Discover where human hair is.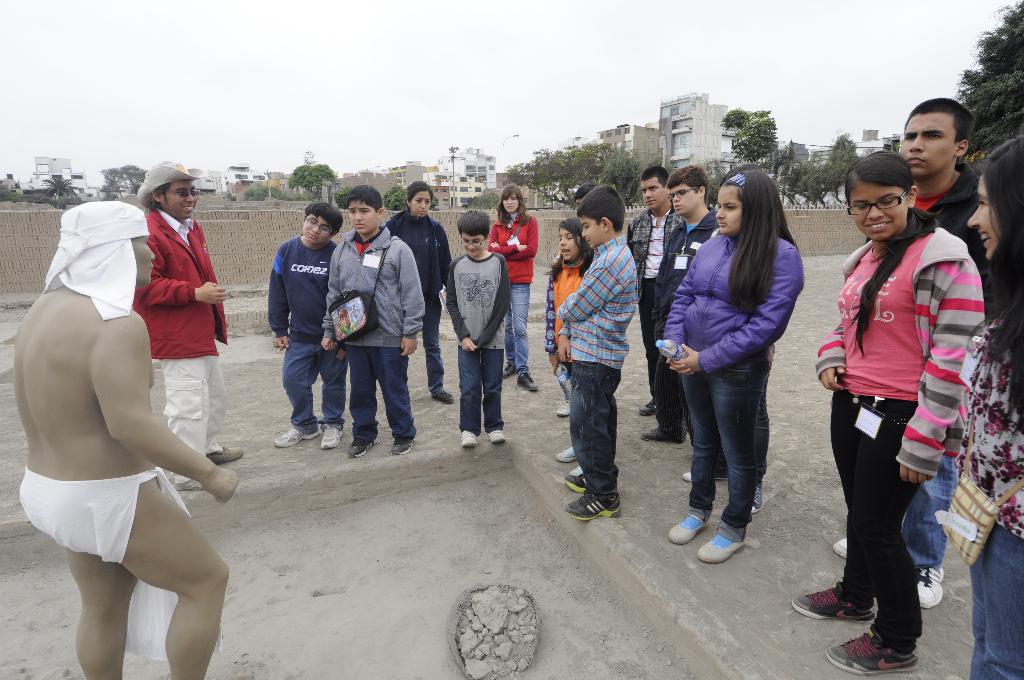
Discovered at region(346, 182, 385, 212).
